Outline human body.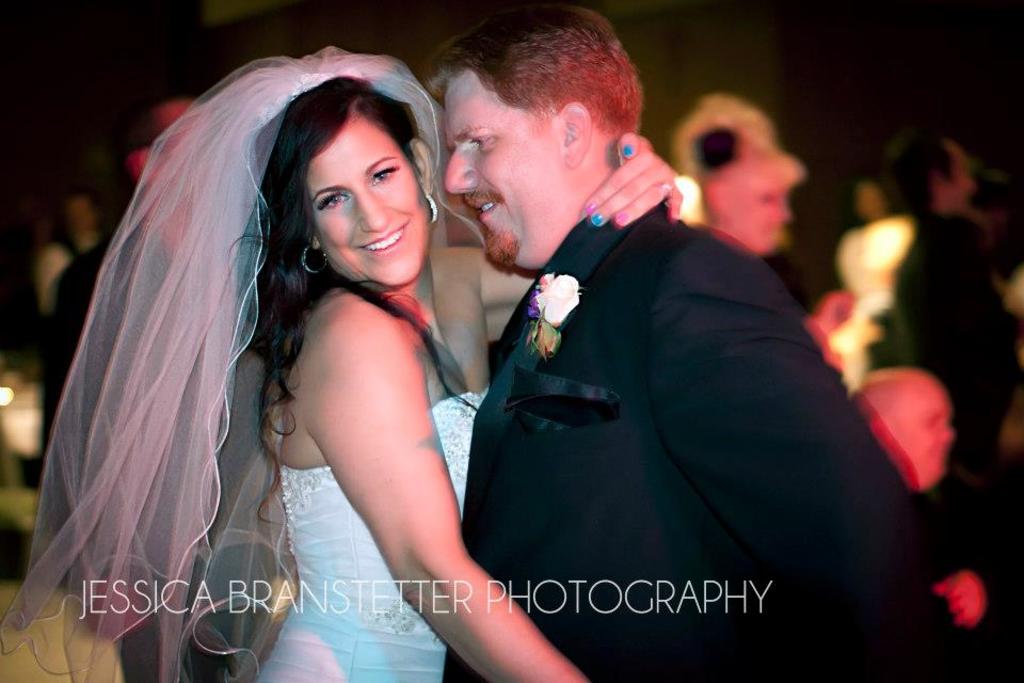
Outline: <box>195,133,961,682</box>.
